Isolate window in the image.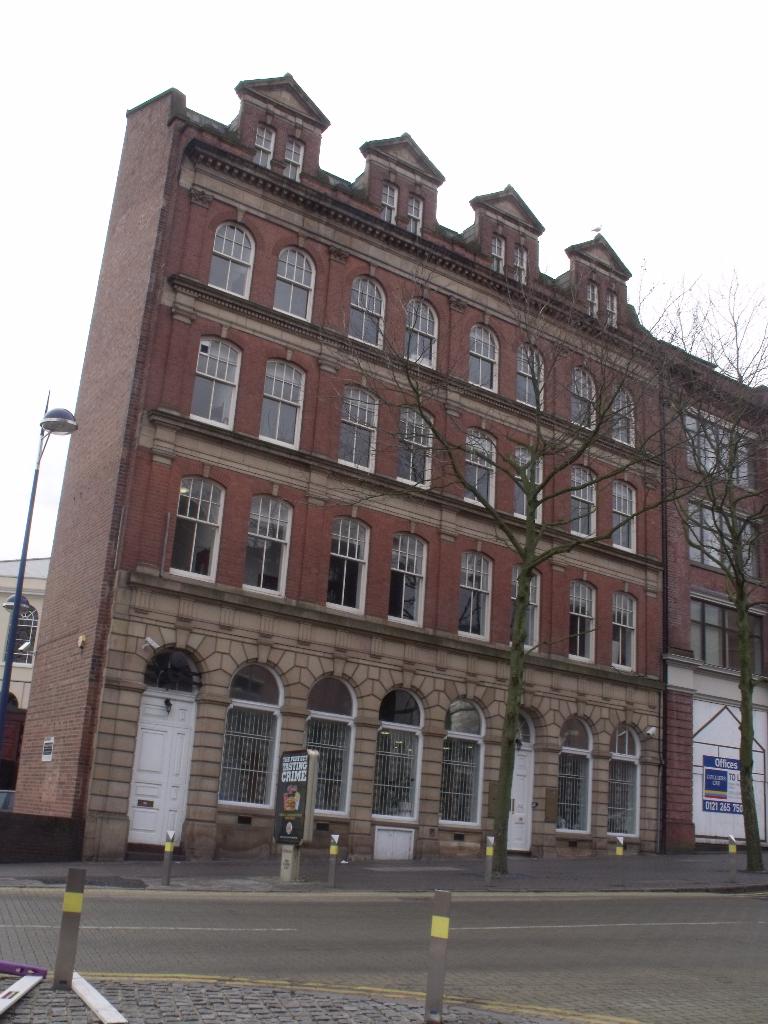
Isolated region: [x1=606, y1=477, x2=643, y2=556].
